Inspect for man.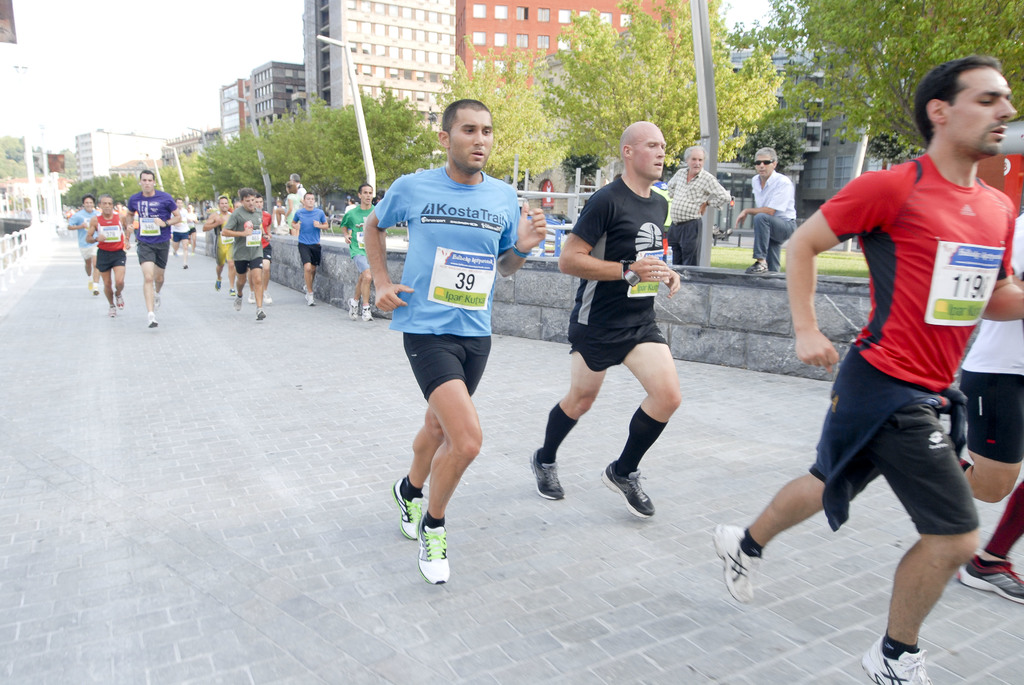
Inspection: crop(343, 180, 378, 320).
